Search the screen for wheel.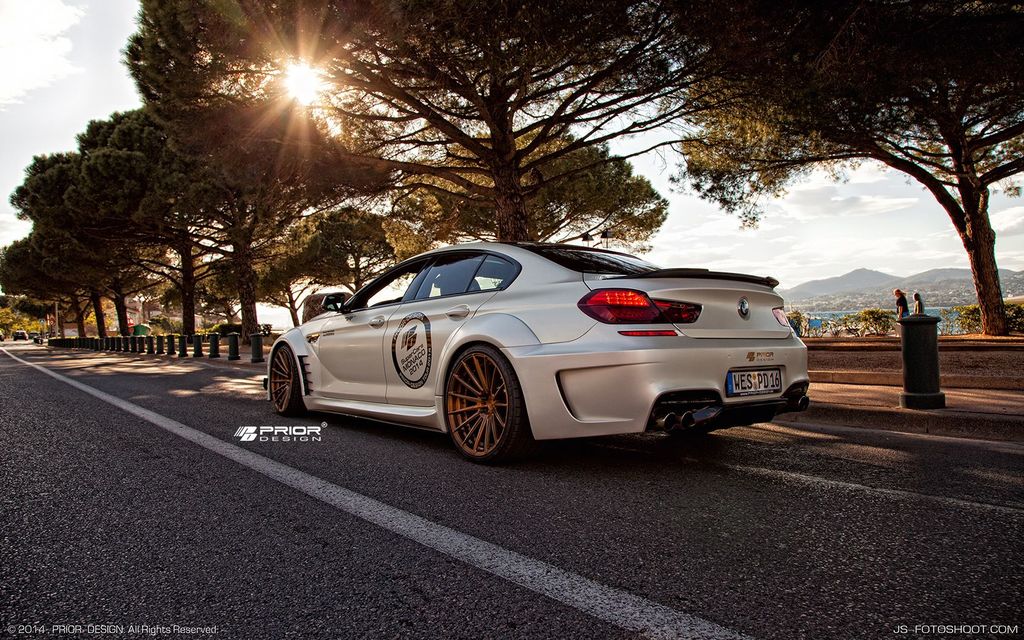
Found at bbox(444, 344, 521, 460).
